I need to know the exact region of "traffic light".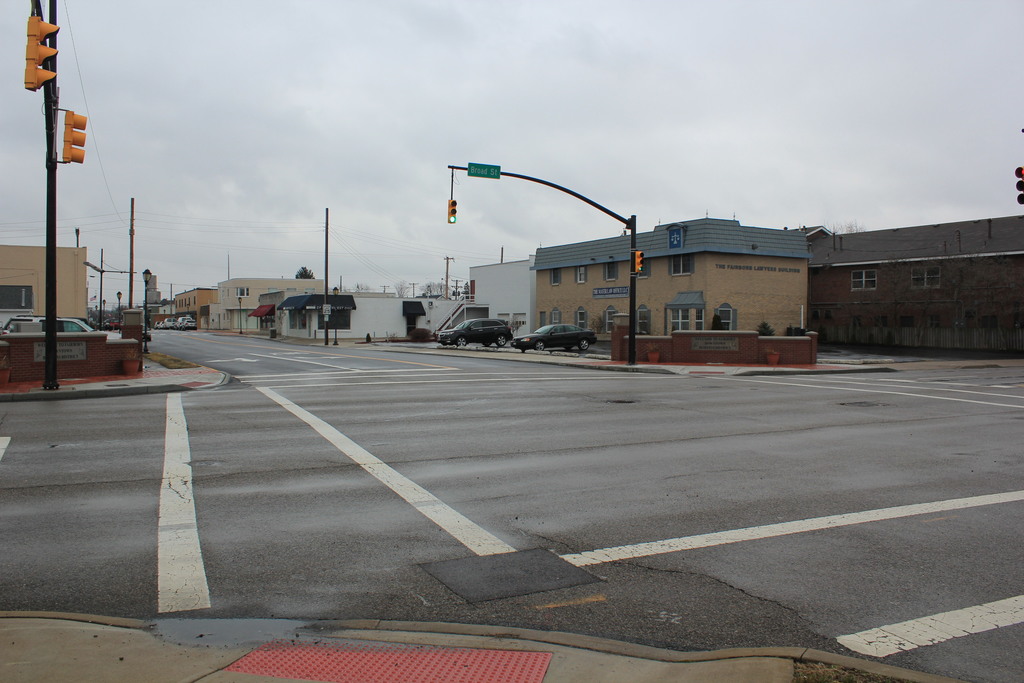
Region: bbox=[1016, 167, 1023, 202].
